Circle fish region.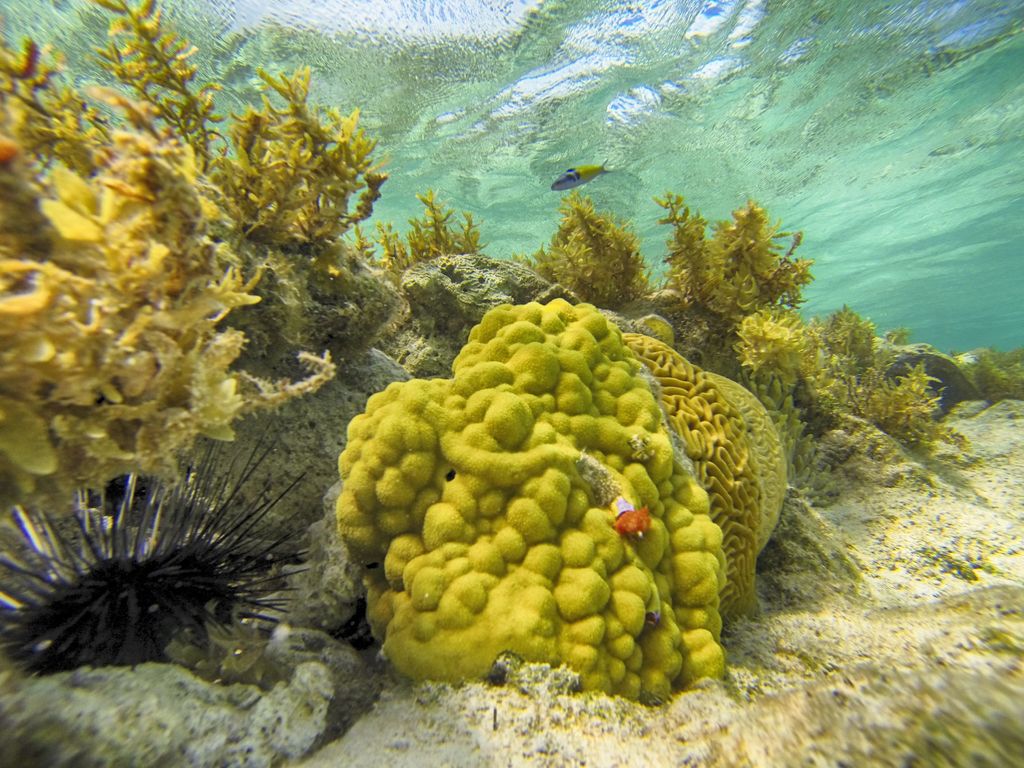
Region: [left=882, top=353, right=980, bottom=406].
